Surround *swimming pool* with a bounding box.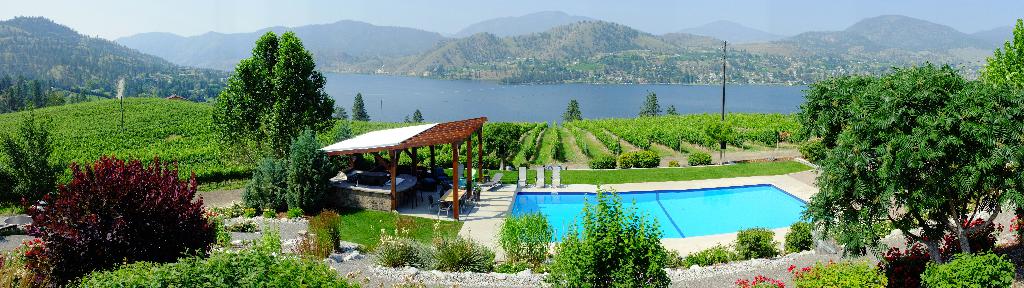
bbox(465, 168, 837, 262).
